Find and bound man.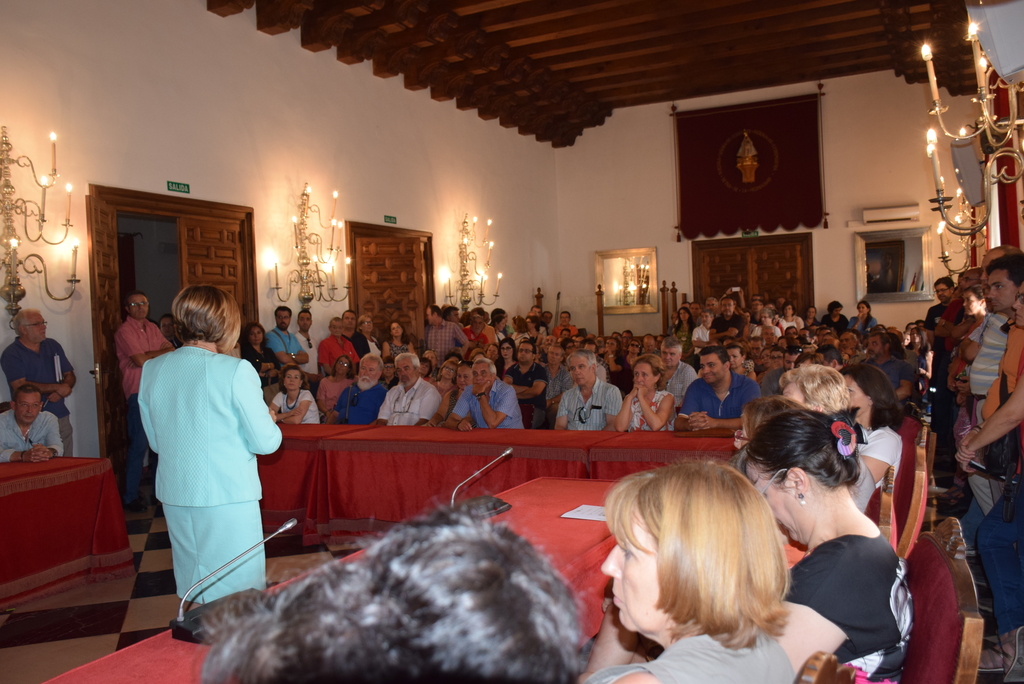
Bound: box(502, 339, 549, 430).
